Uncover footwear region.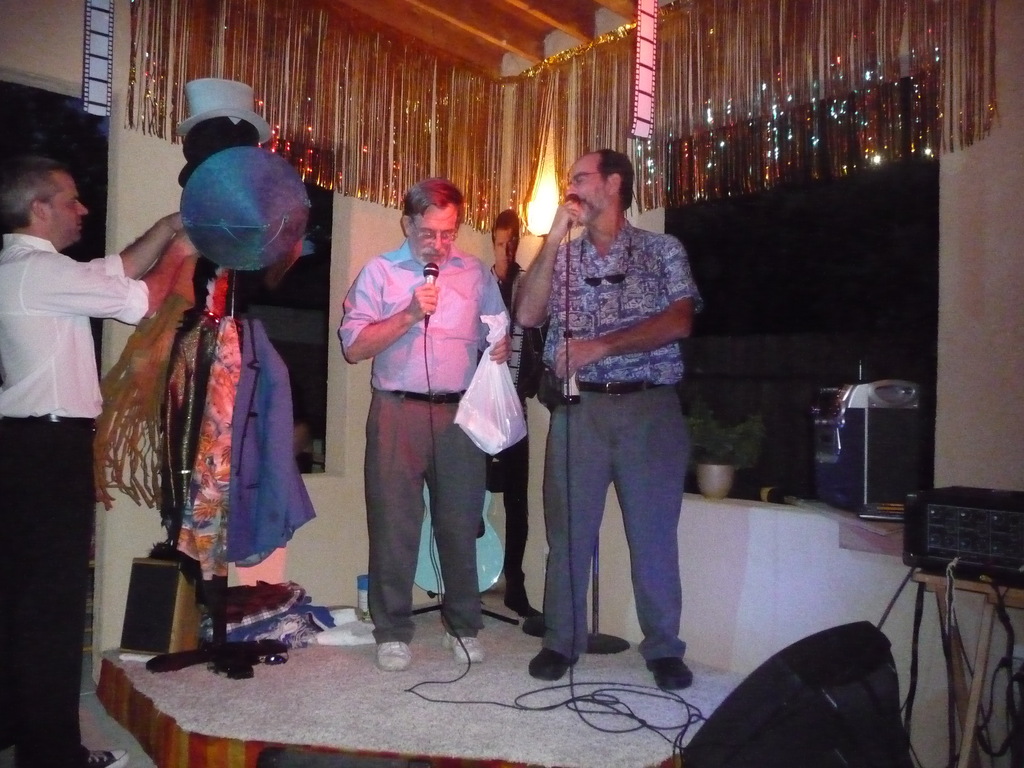
Uncovered: (left=644, top=659, right=693, bottom=691).
